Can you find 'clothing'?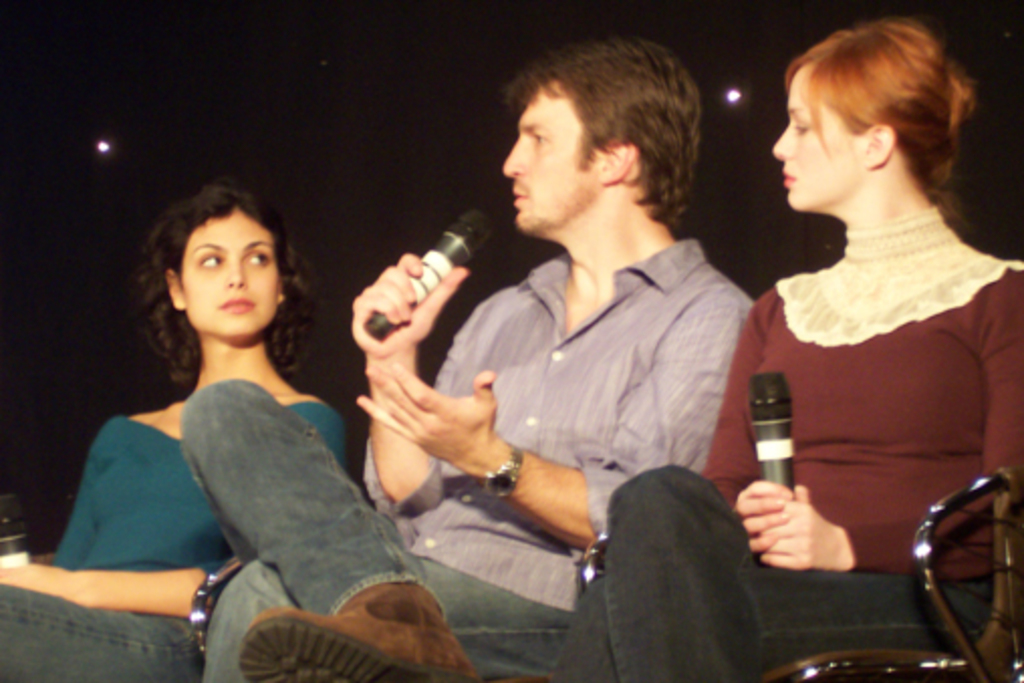
Yes, bounding box: box(0, 403, 349, 681).
